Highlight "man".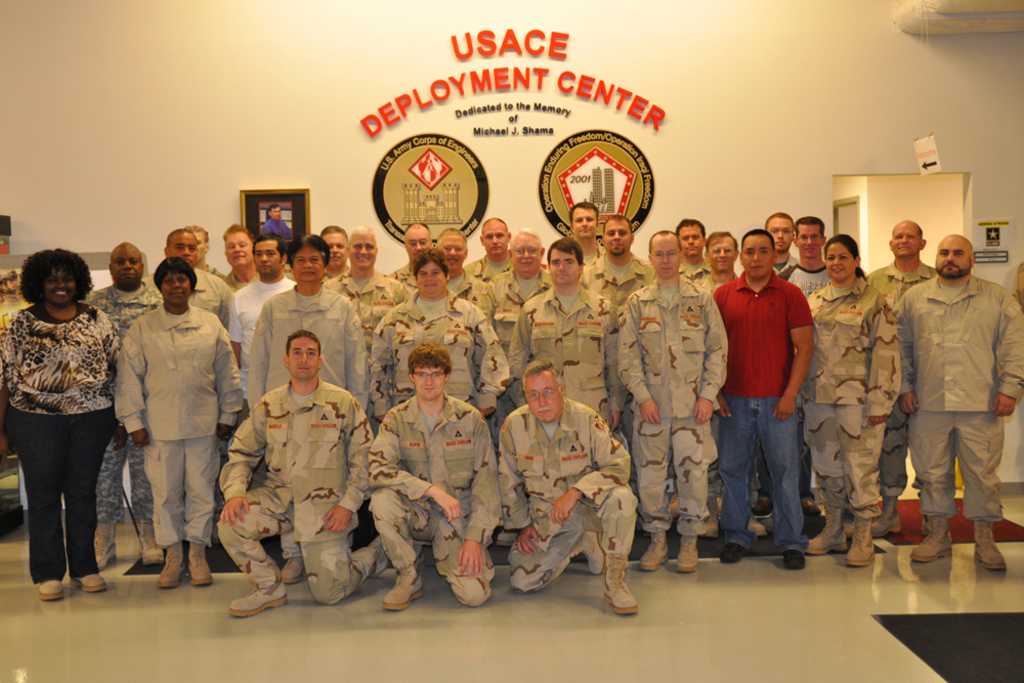
Highlighted region: [323,225,413,540].
